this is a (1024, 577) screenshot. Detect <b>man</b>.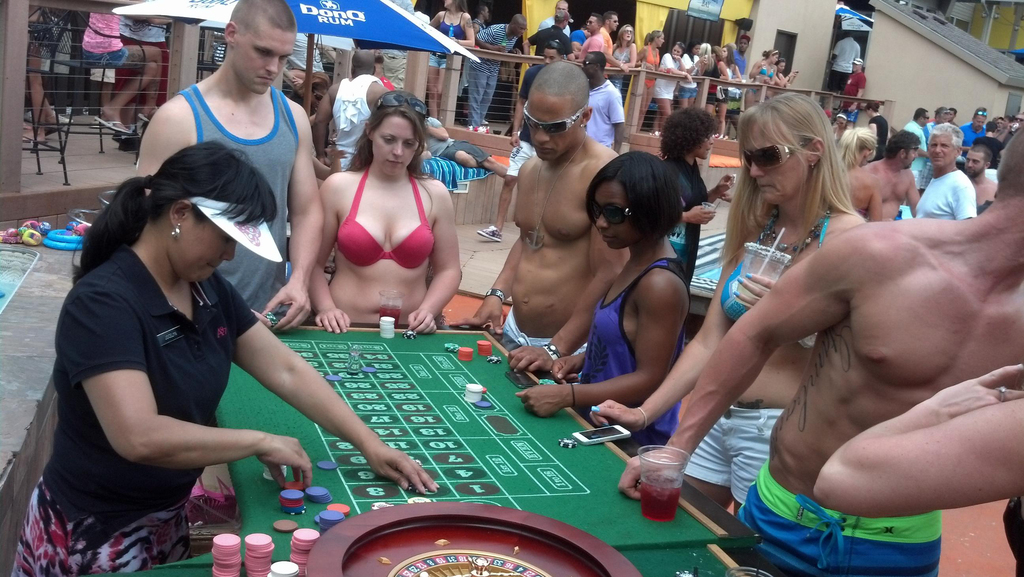
box=[959, 106, 984, 155].
